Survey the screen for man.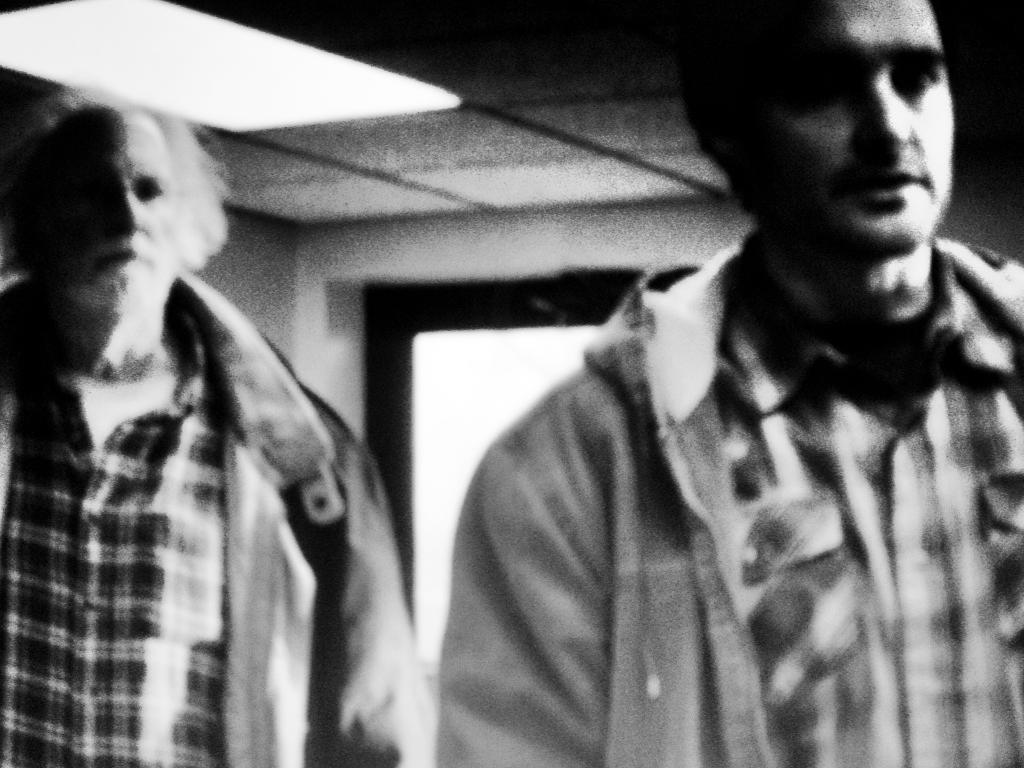
Survey found: rect(422, 7, 1019, 765).
